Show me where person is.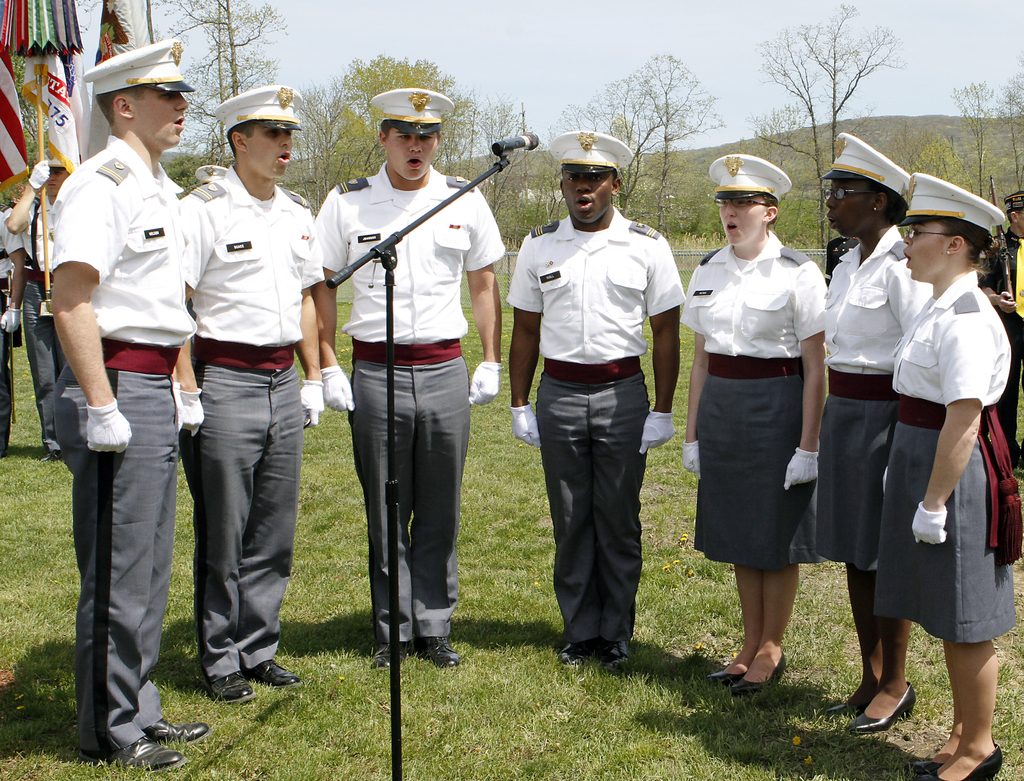
person is at region(0, 195, 36, 474).
